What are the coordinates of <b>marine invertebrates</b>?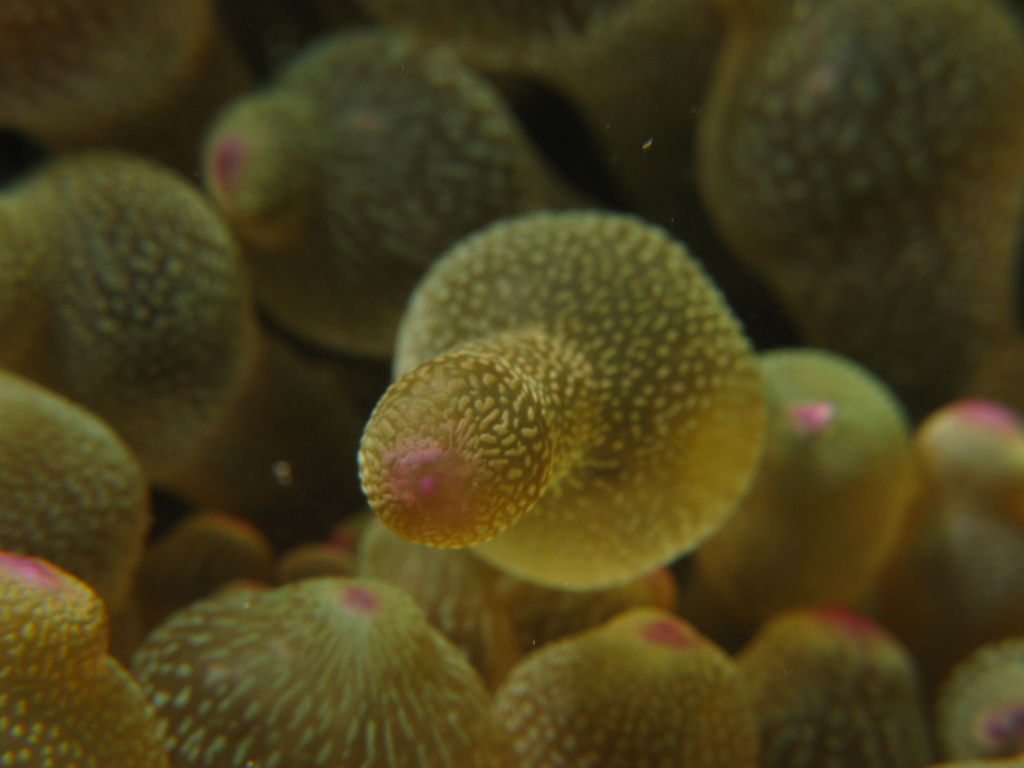
region(195, 15, 595, 369).
